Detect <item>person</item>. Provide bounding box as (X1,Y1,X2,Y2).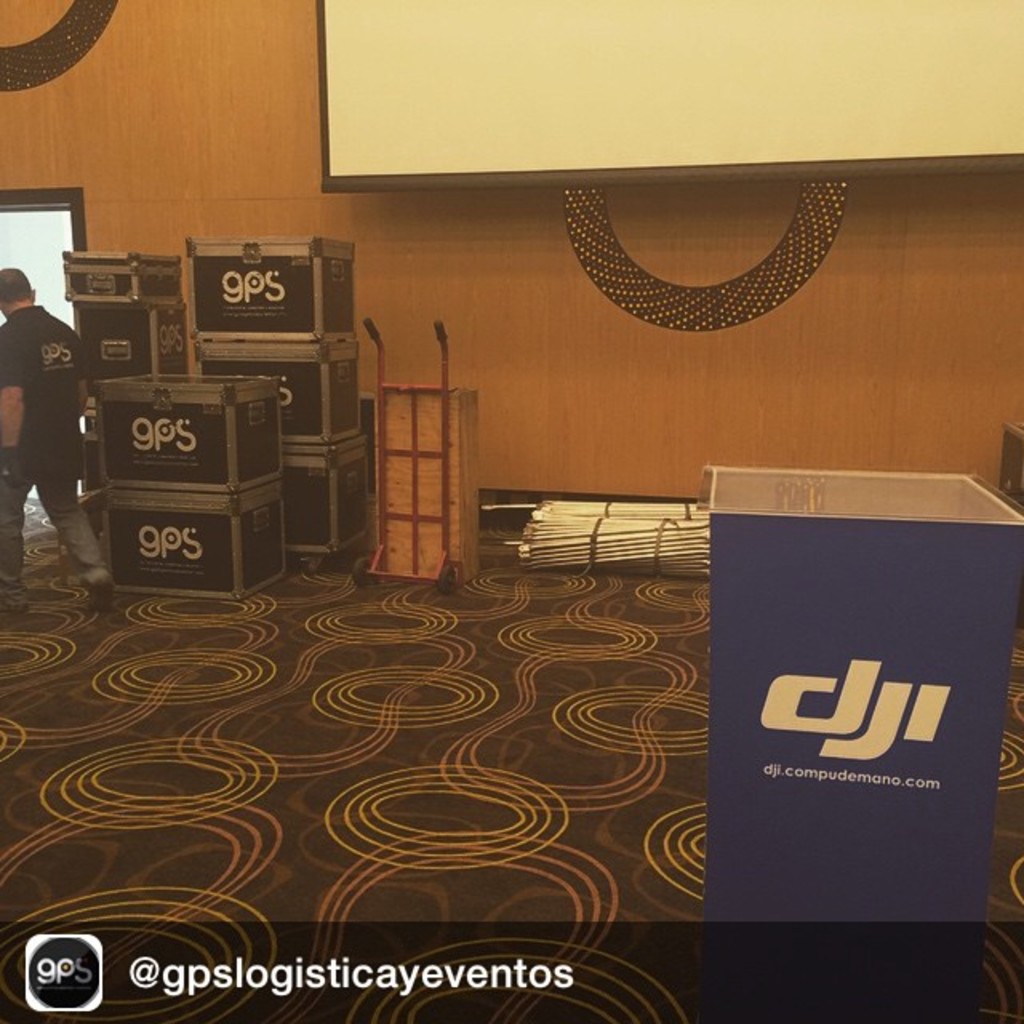
(0,267,123,622).
